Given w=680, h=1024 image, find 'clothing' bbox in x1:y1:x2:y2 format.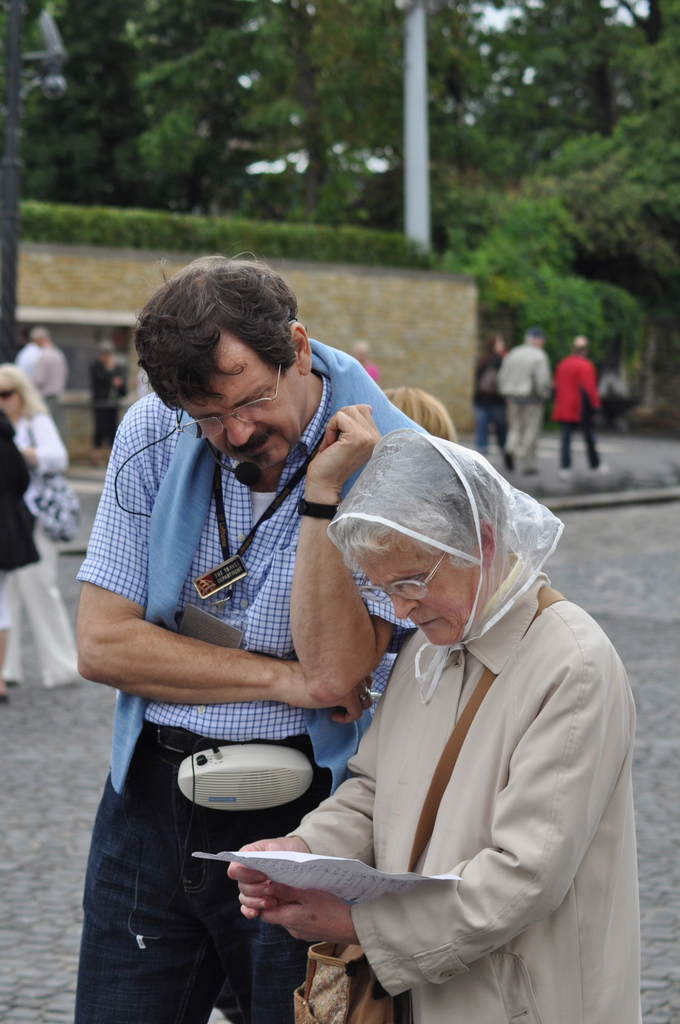
91:346:122:444.
